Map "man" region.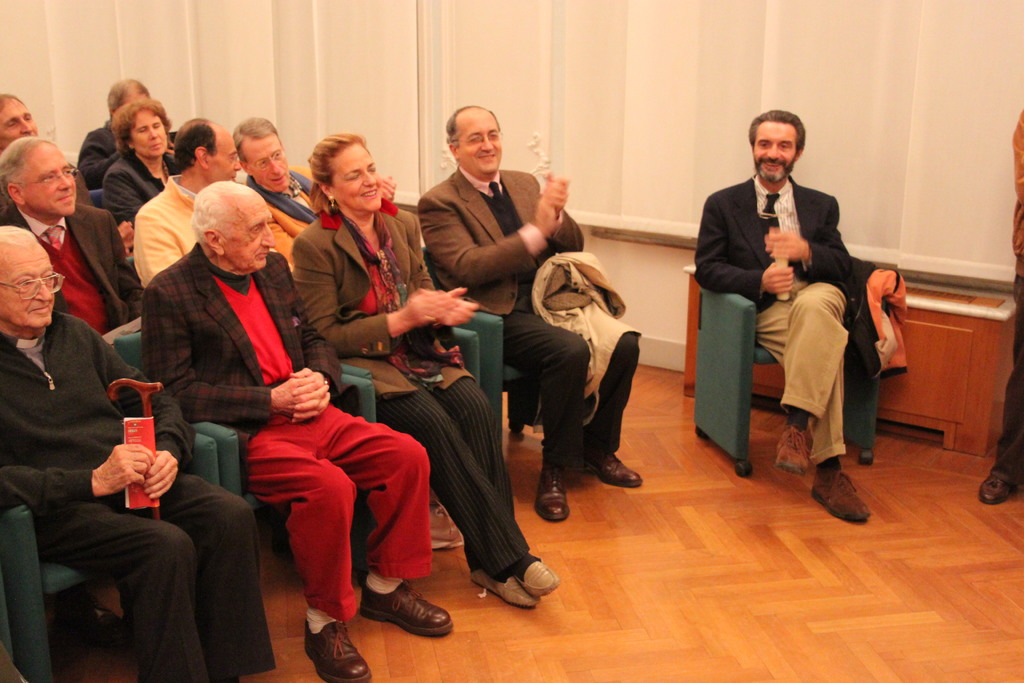
Mapped to <box>228,115,396,270</box>.
